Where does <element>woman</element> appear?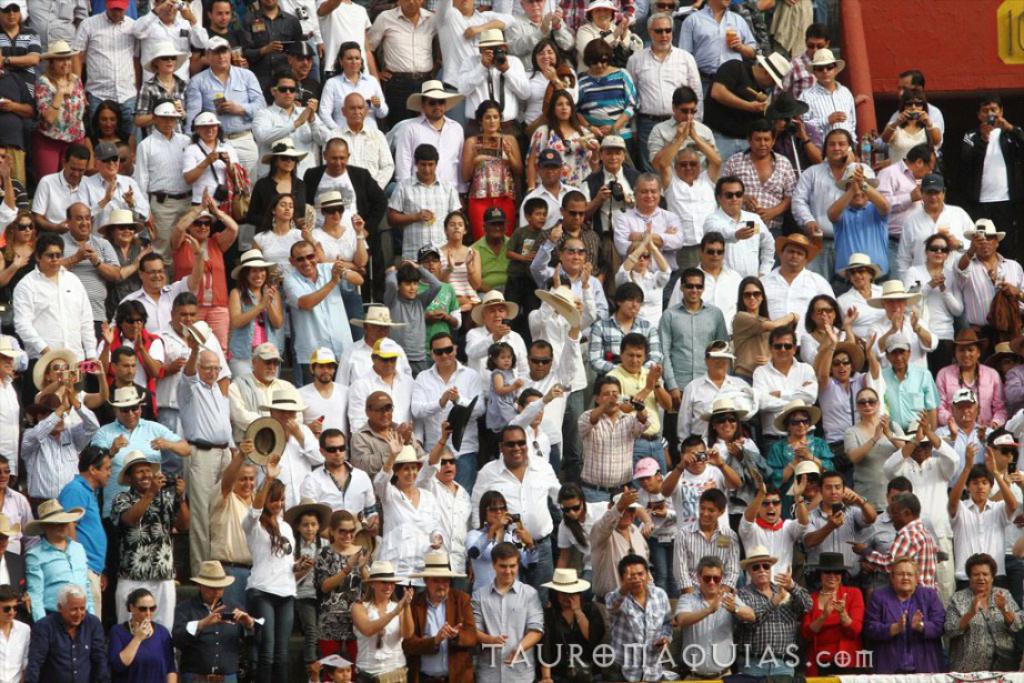
Appears at left=350, top=556, right=411, bottom=682.
